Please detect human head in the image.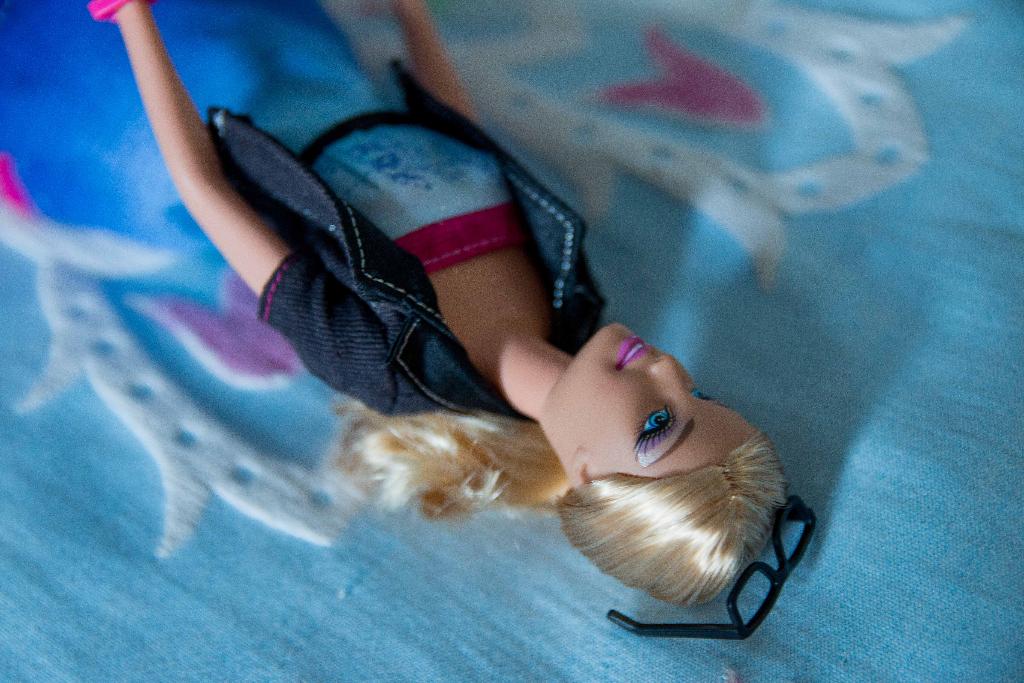
(556,337,810,617).
